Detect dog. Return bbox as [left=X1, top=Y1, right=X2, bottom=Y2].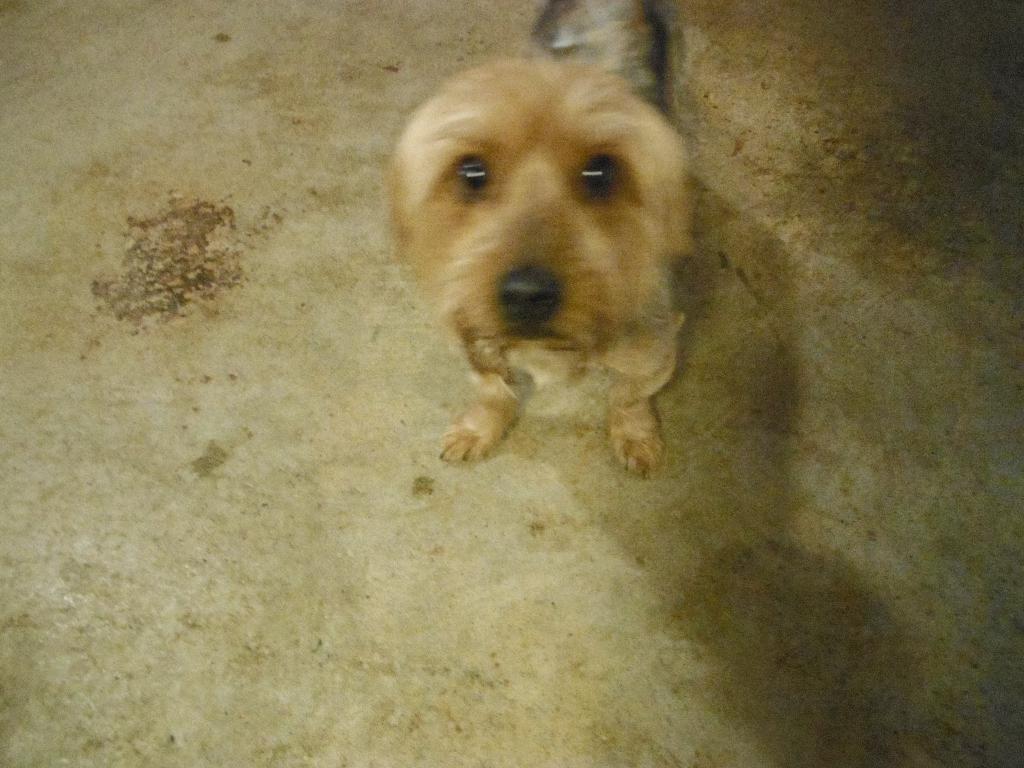
[left=394, top=0, right=701, bottom=484].
